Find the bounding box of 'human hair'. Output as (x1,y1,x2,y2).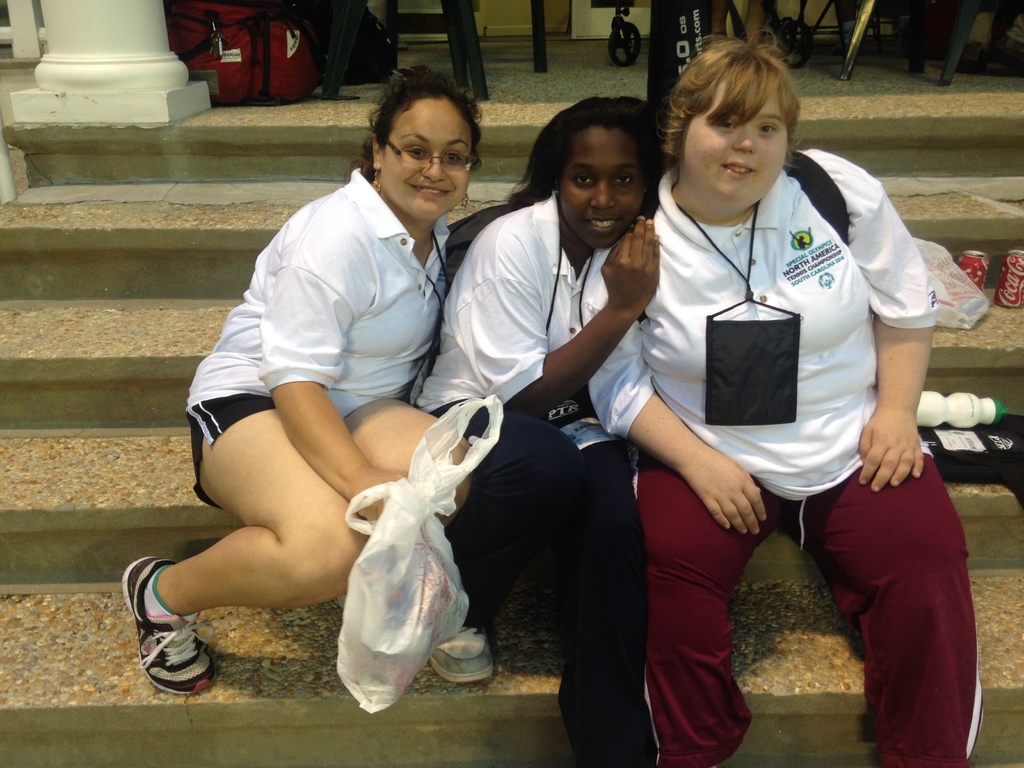
(345,61,481,182).
